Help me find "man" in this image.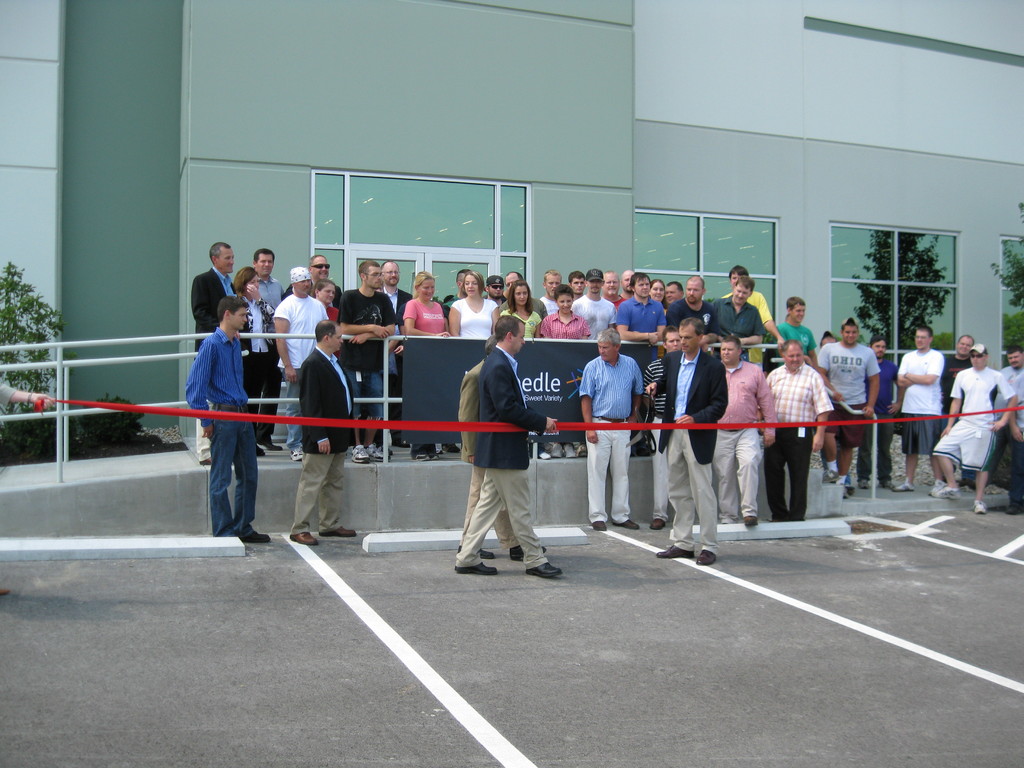
Found it: select_region(762, 341, 829, 524).
